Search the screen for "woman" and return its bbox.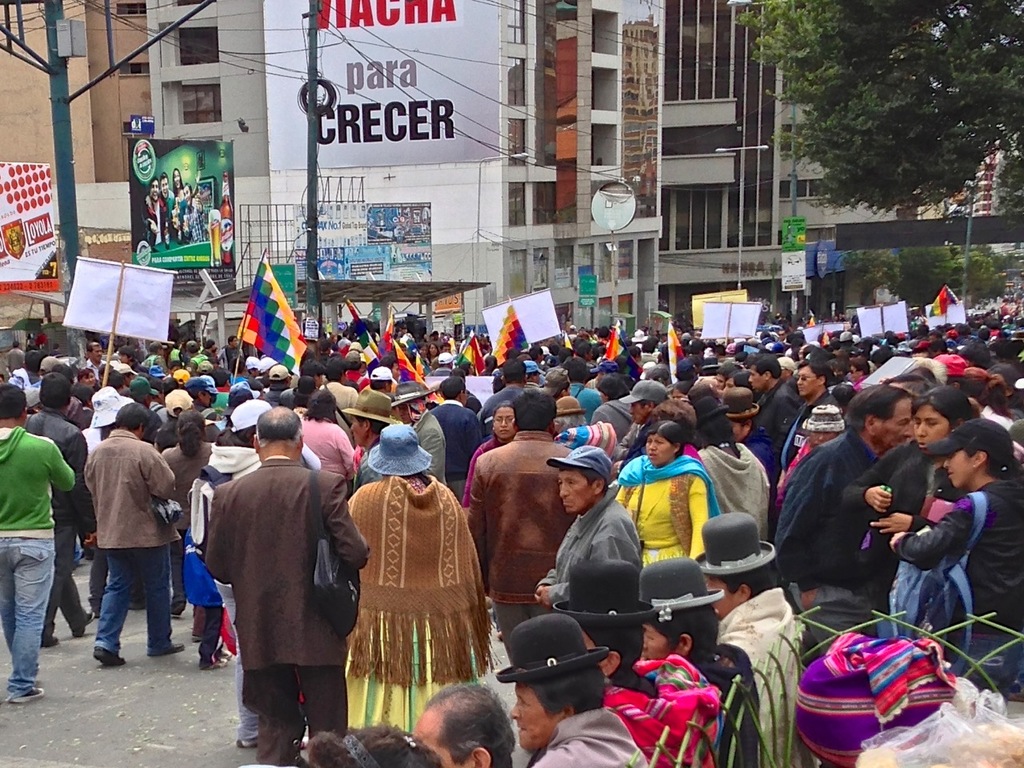
Found: Rect(423, 342, 438, 362).
